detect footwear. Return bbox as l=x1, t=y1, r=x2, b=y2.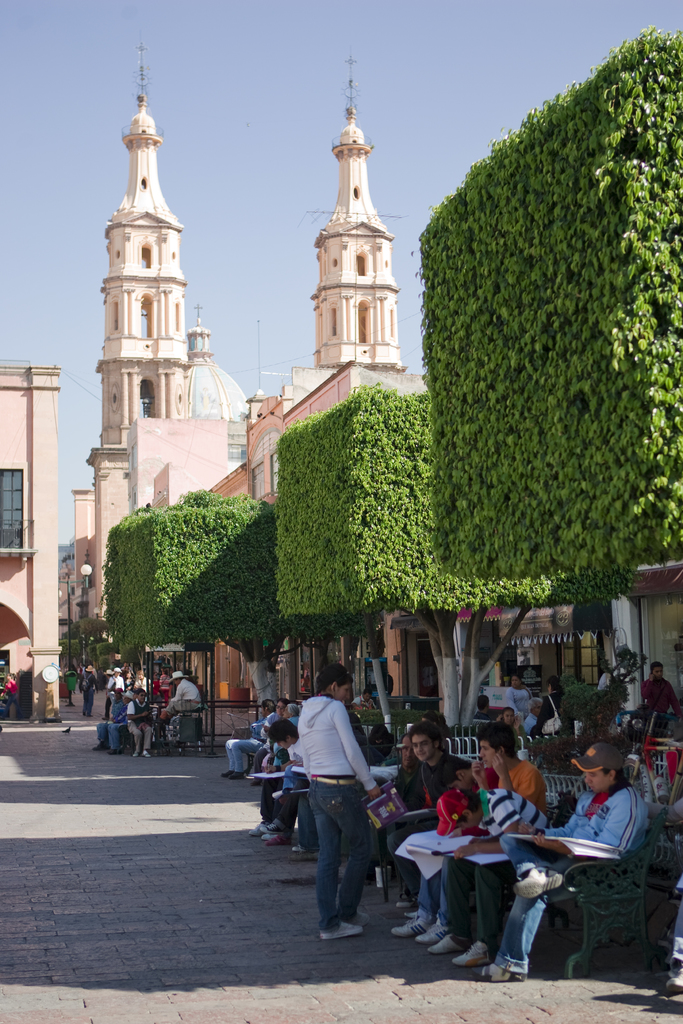
l=227, t=767, r=238, b=781.
